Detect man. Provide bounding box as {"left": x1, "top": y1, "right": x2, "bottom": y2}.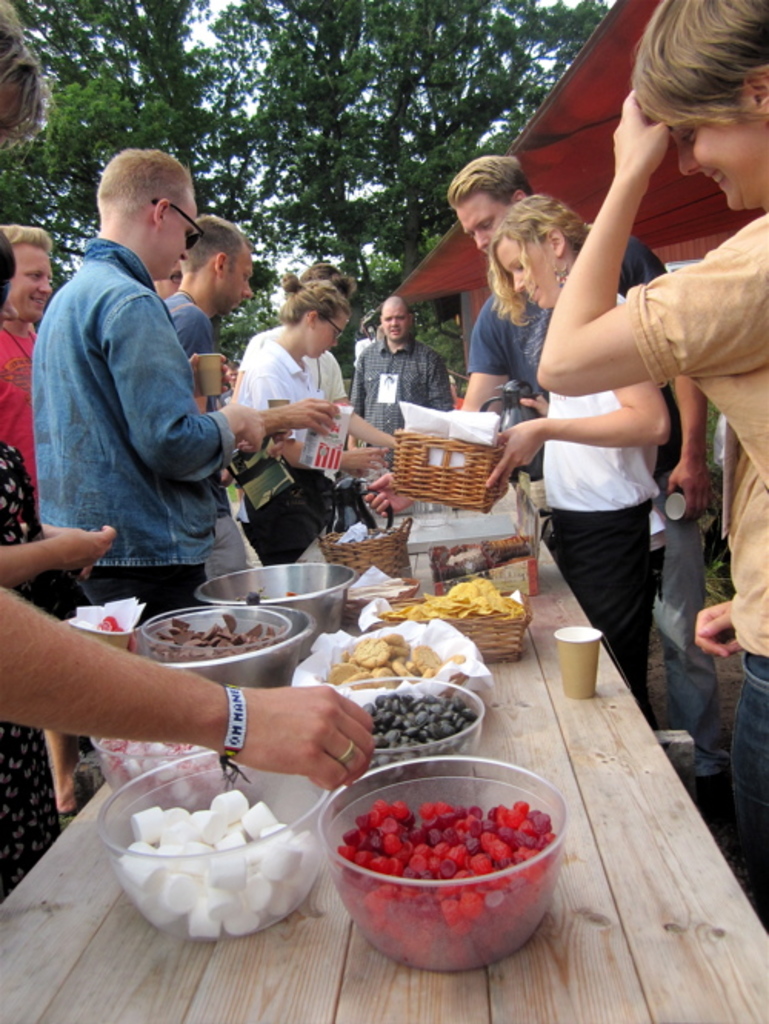
{"left": 161, "top": 212, "right": 261, "bottom": 603}.
